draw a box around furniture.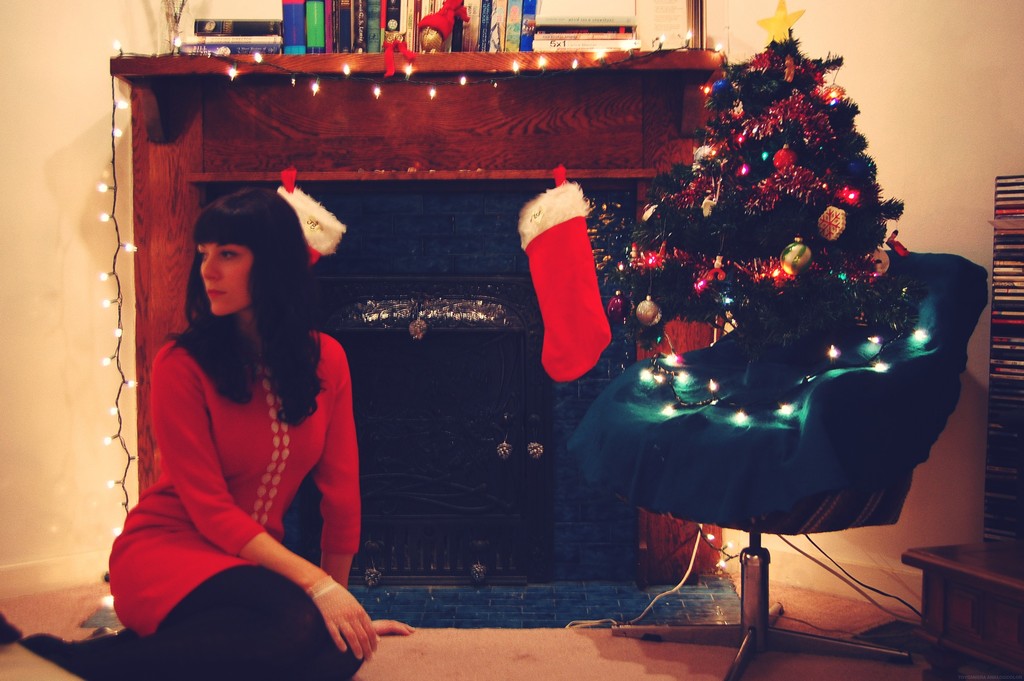
pyautogui.locateOnScreen(566, 254, 991, 680).
